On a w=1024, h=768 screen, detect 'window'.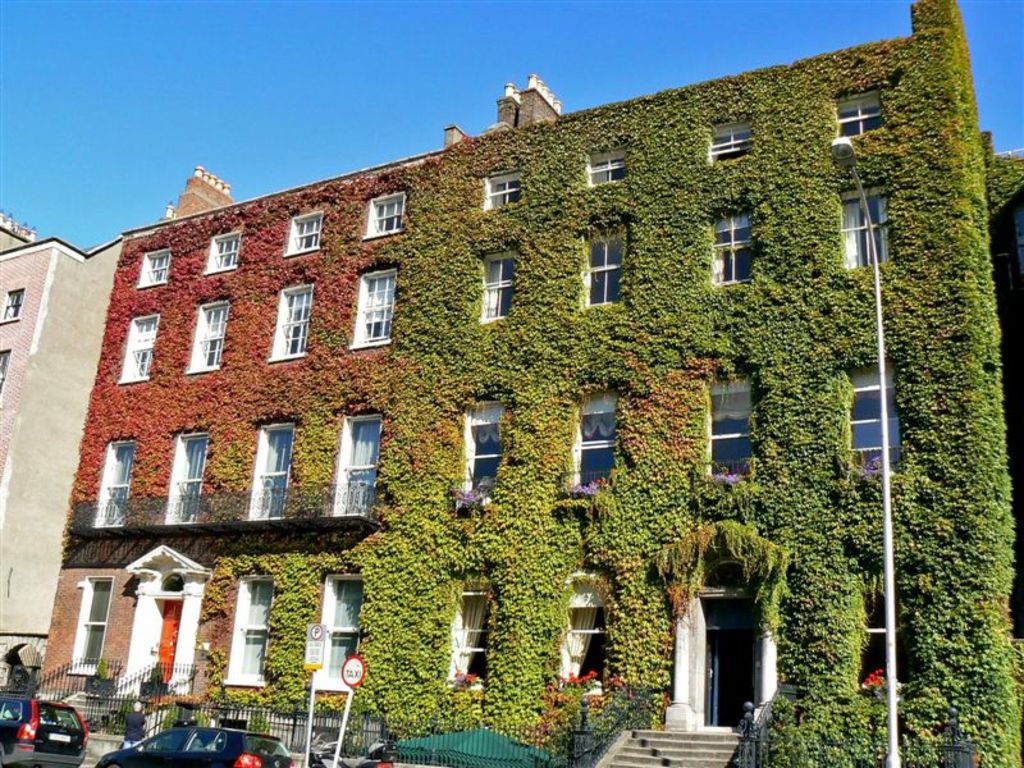
pyautogui.locateOnScreen(579, 225, 627, 307).
